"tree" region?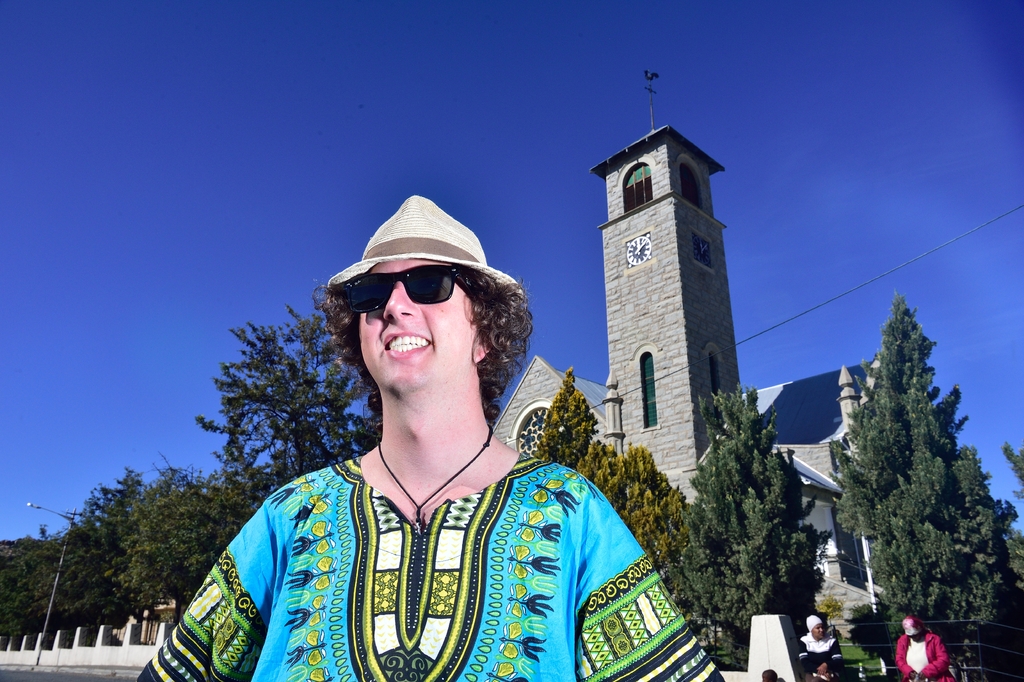
(524,361,692,591)
